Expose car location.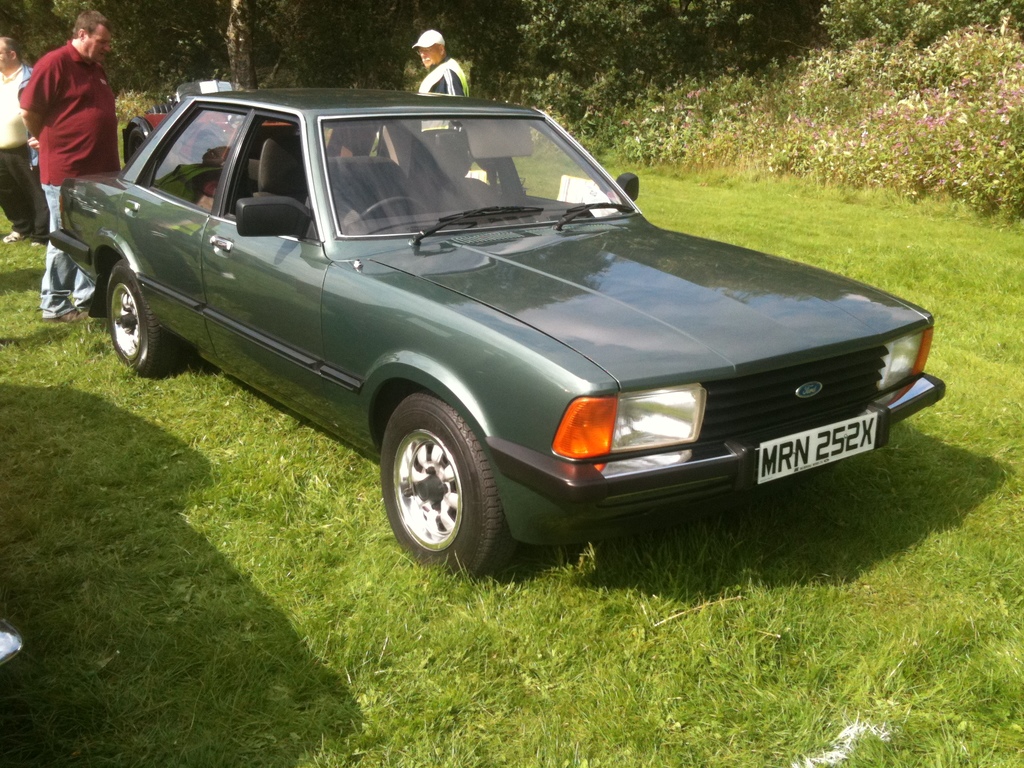
Exposed at (left=50, top=84, right=949, bottom=584).
